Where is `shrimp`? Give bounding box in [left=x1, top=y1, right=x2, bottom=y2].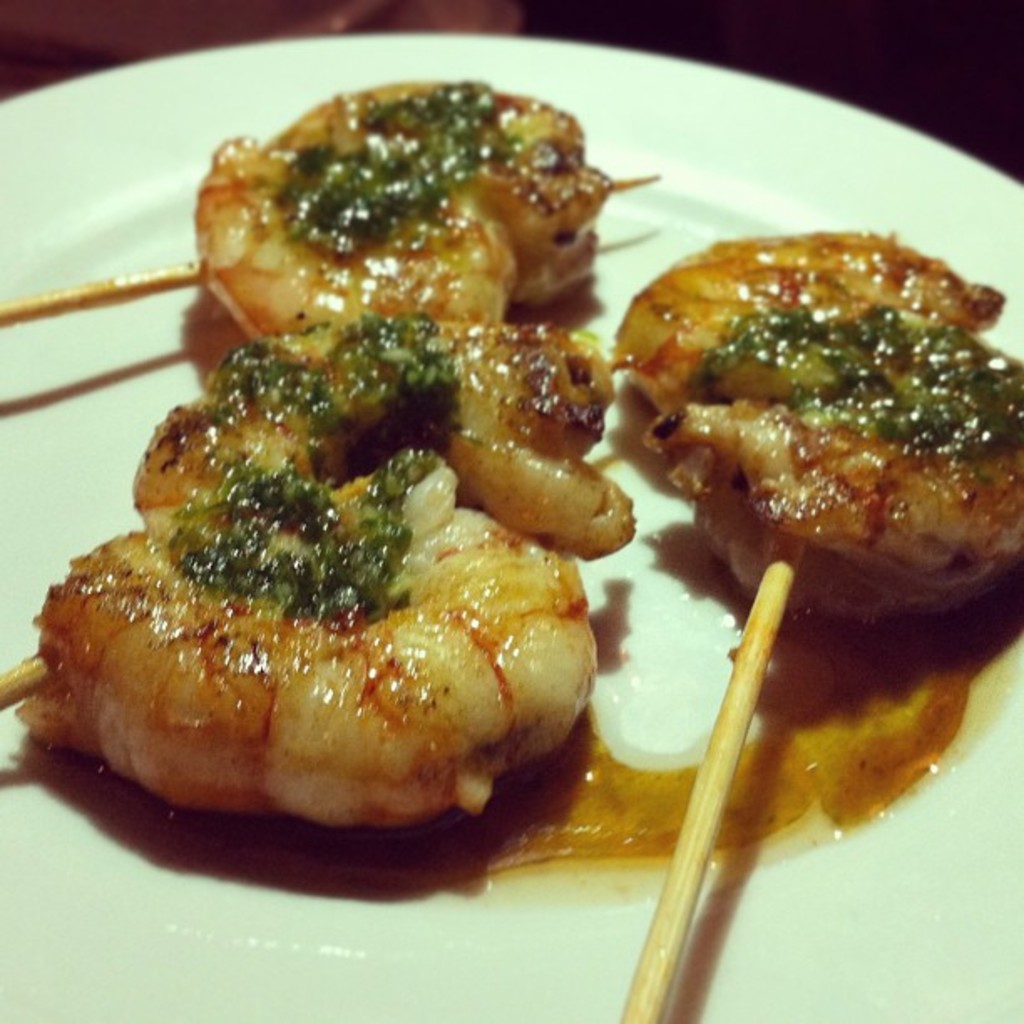
[left=187, top=77, right=616, bottom=351].
